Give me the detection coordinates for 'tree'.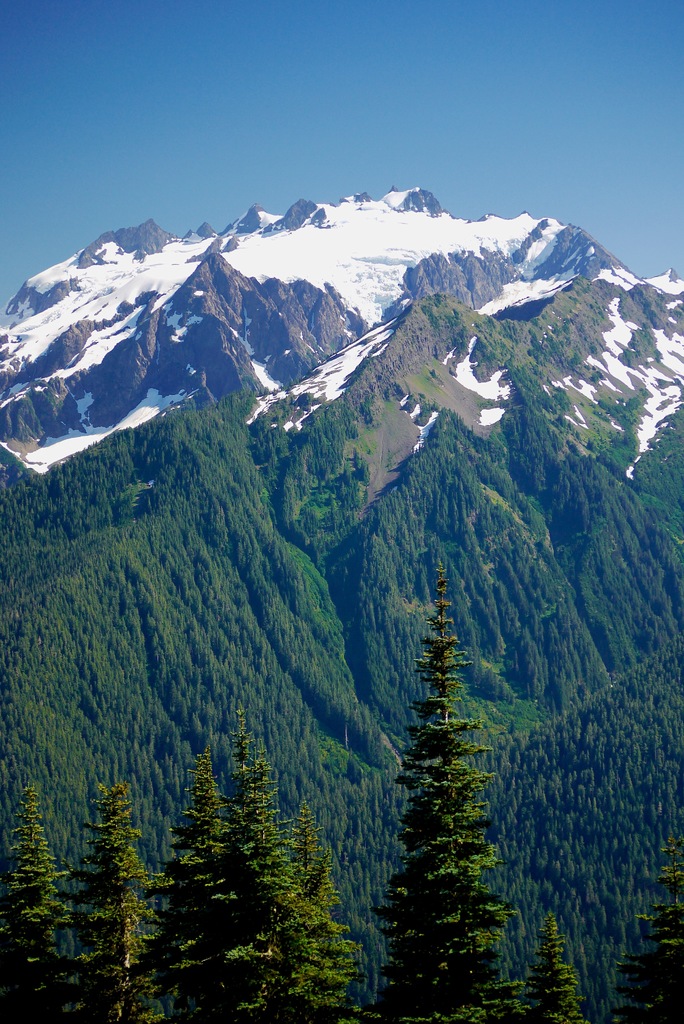
detection(372, 550, 528, 990).
